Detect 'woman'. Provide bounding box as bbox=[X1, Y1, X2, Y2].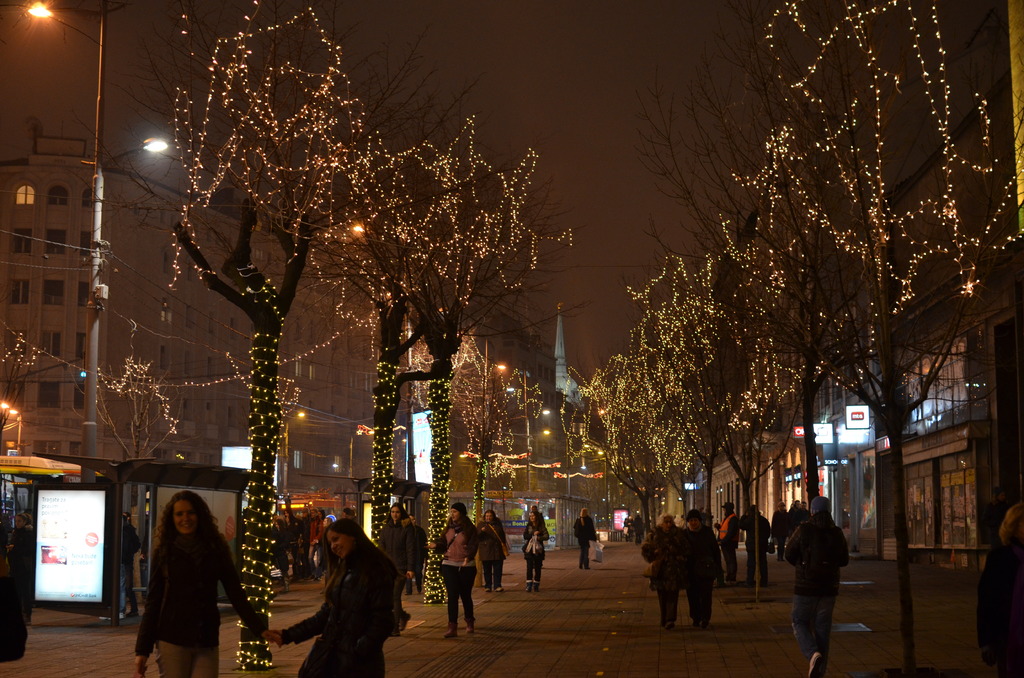
bbox=[522, 509, 548, 590].
